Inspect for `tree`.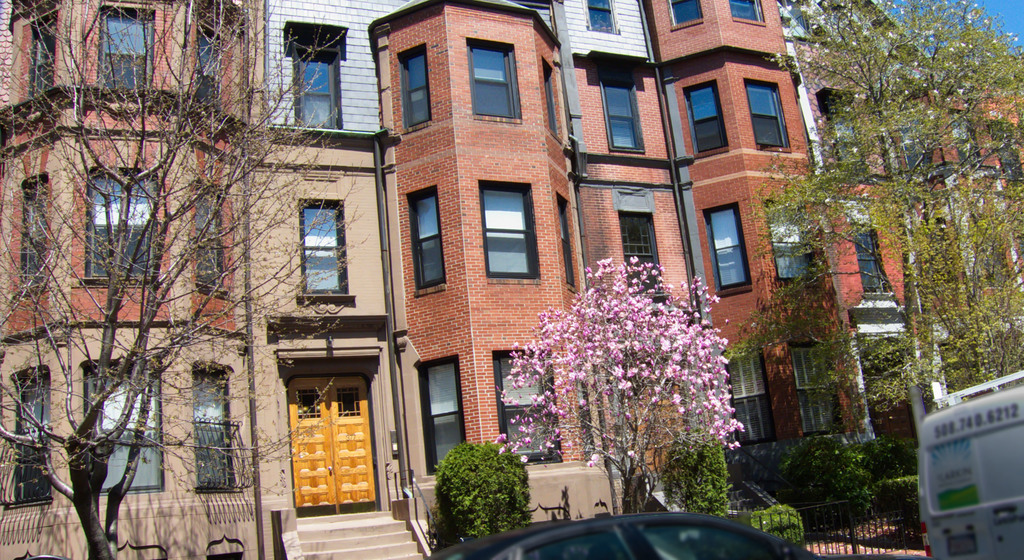
Inspection: [left=782, top=13, right=1009, bottom=381].
